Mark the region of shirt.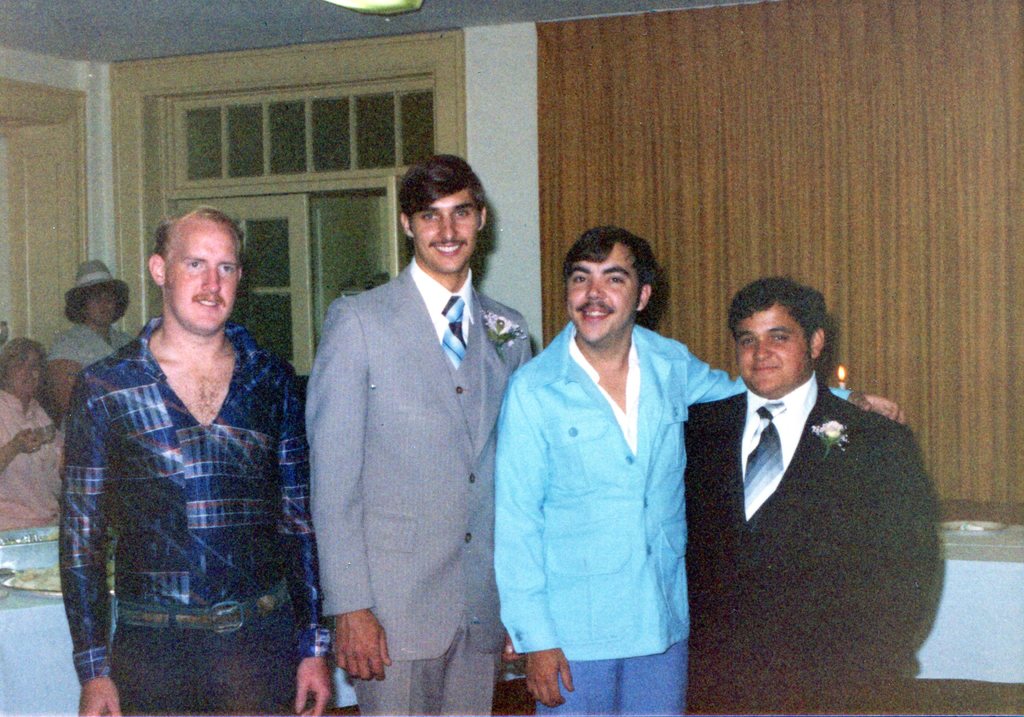
Region: <region>569, 334, 637, 453</region>.
